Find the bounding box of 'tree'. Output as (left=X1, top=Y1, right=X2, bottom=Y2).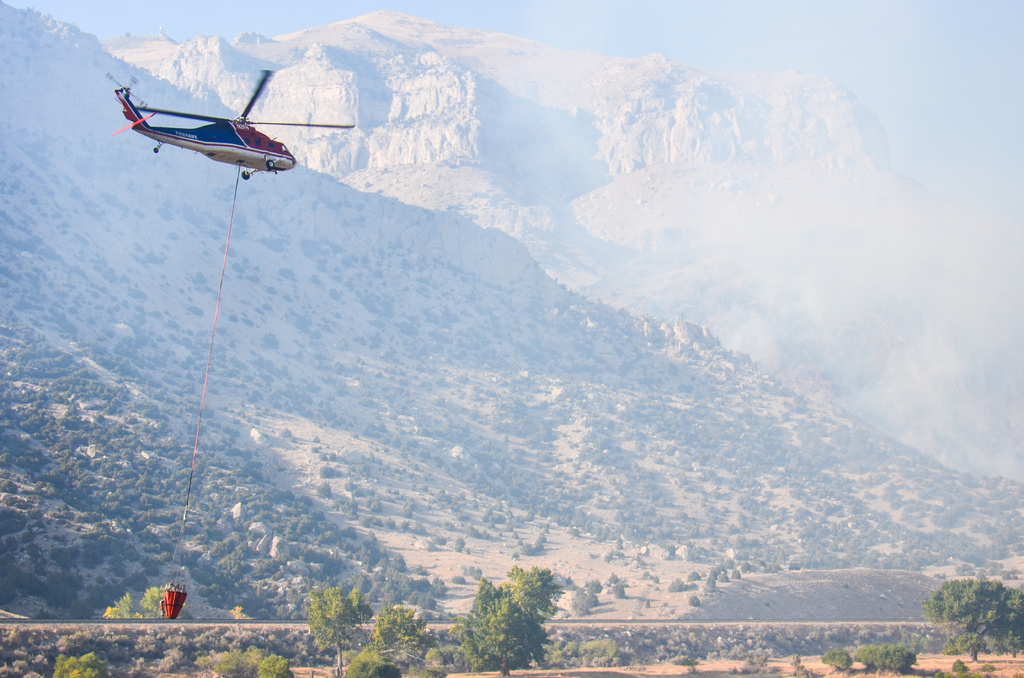
(left=398, top=521, right=412, bottom=533).
